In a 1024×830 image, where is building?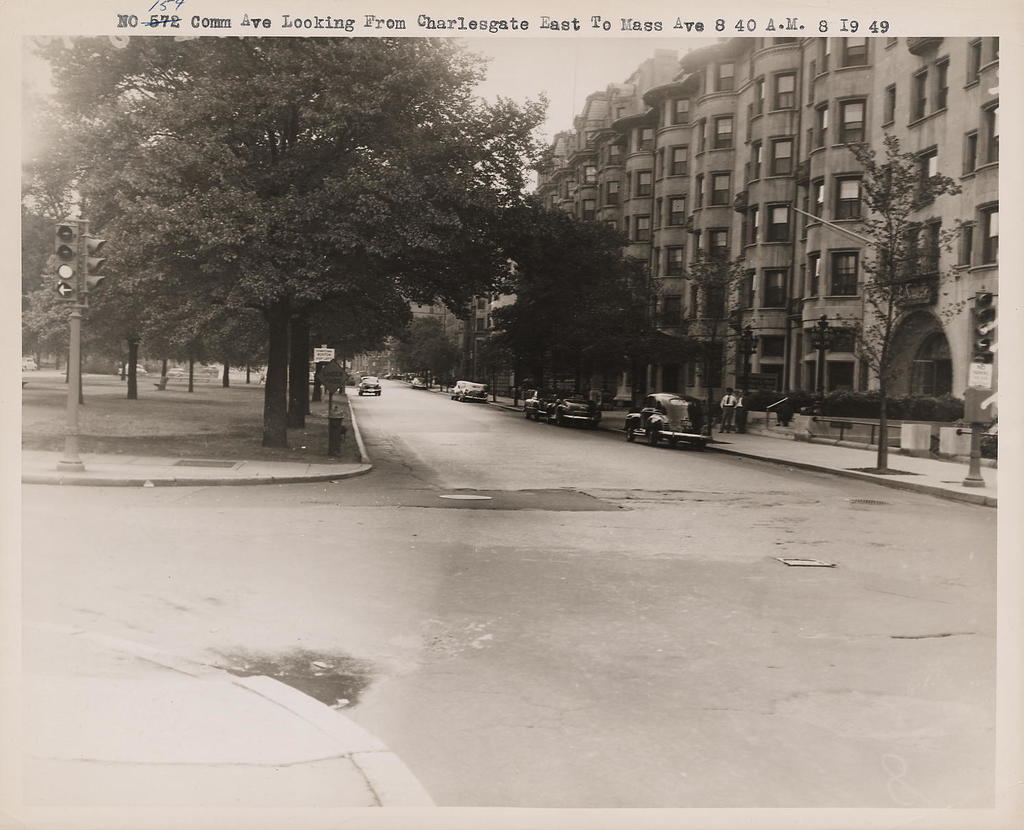
470:252:522:395.
